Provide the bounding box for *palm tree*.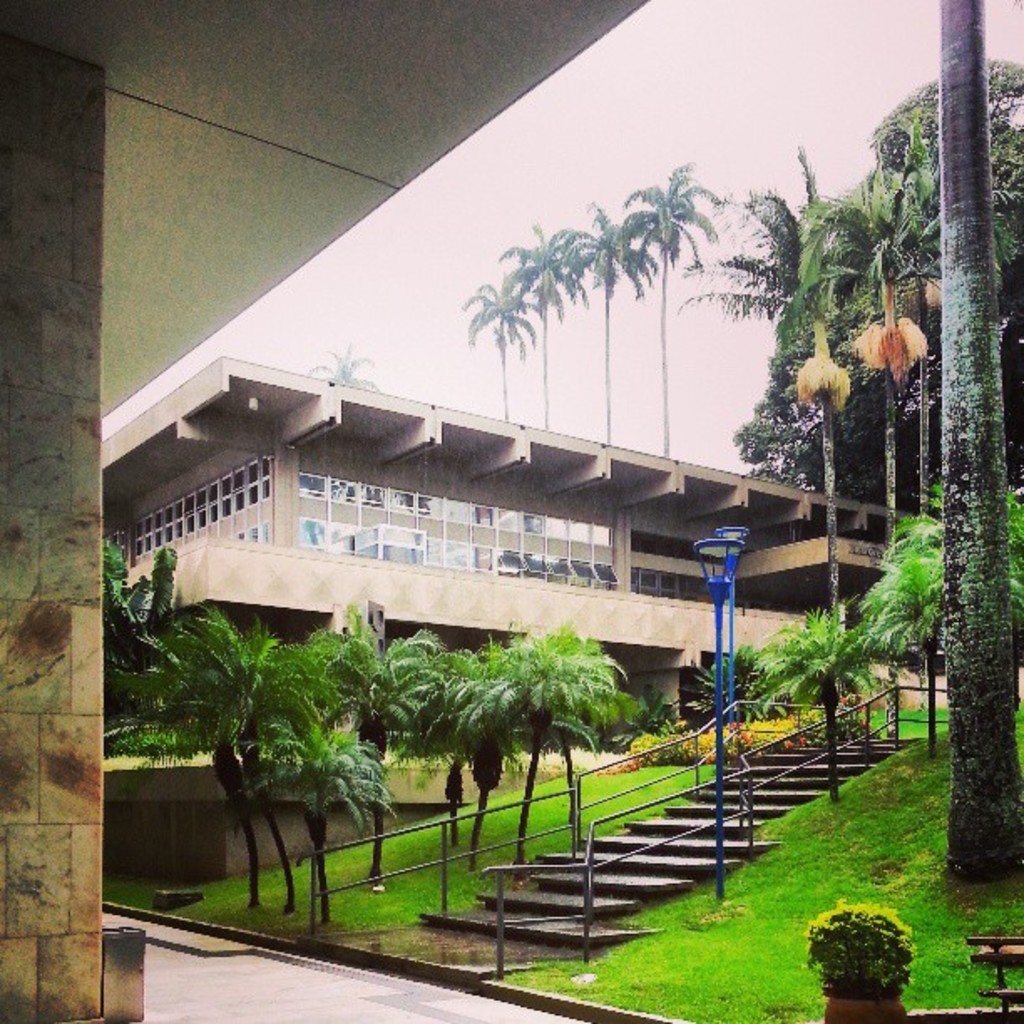
Rect(311, 345, 383, 388).
